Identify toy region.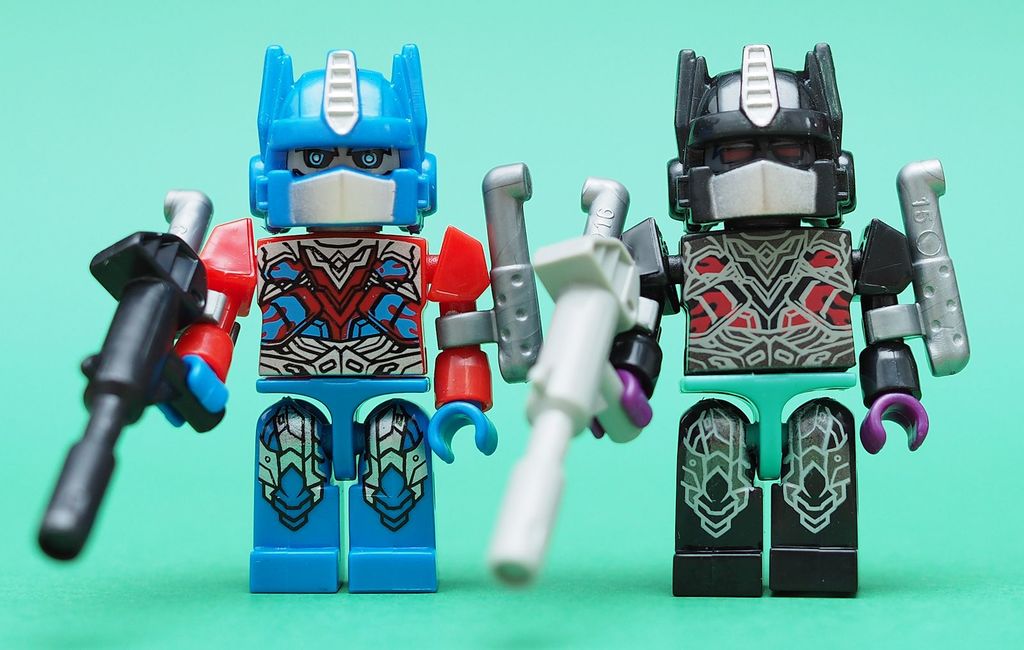
Region: x1=28, y1=39, x2=572, y2=594.
